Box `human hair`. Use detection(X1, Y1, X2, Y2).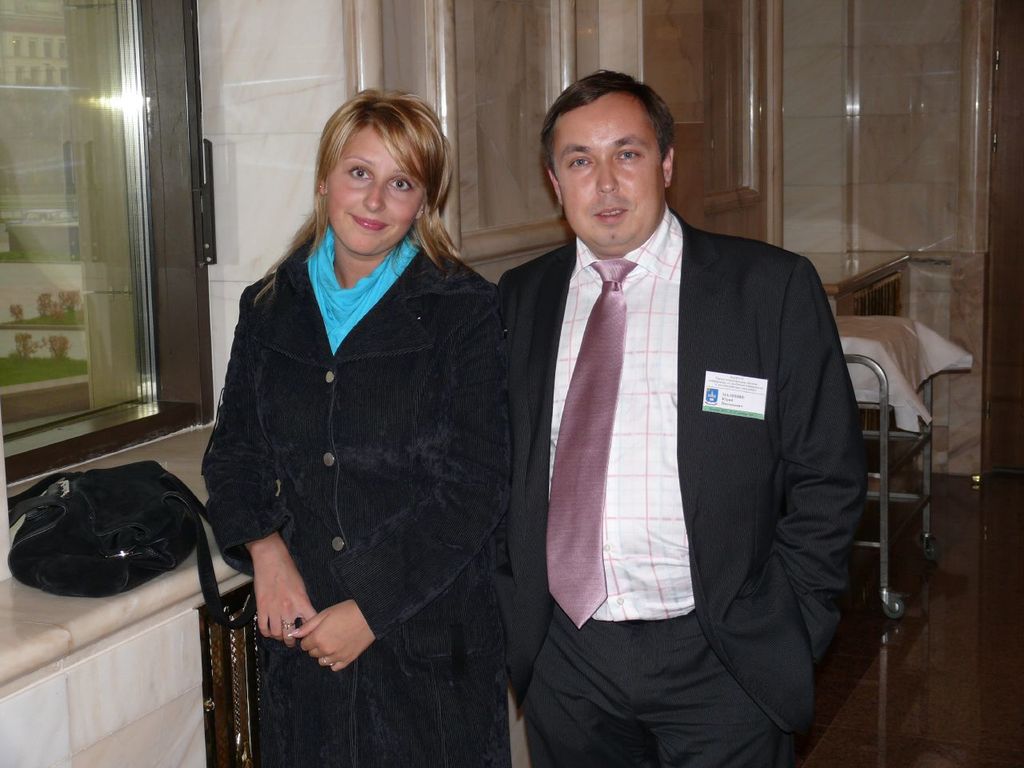
detection(541, 69, 677, 173).
